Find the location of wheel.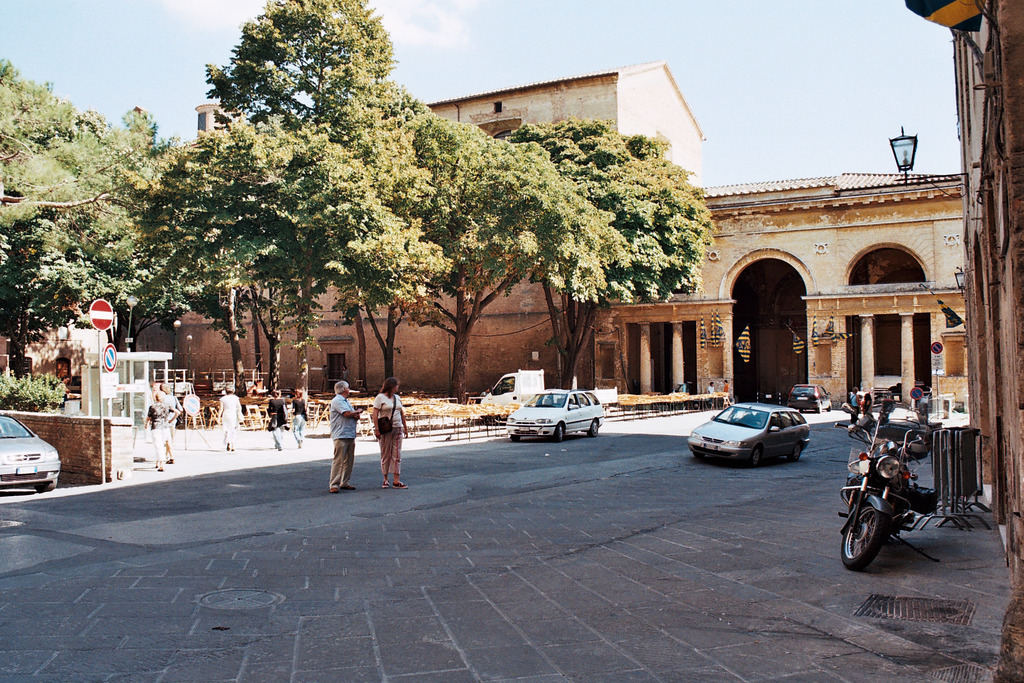
Location: 842 504 889 571.
